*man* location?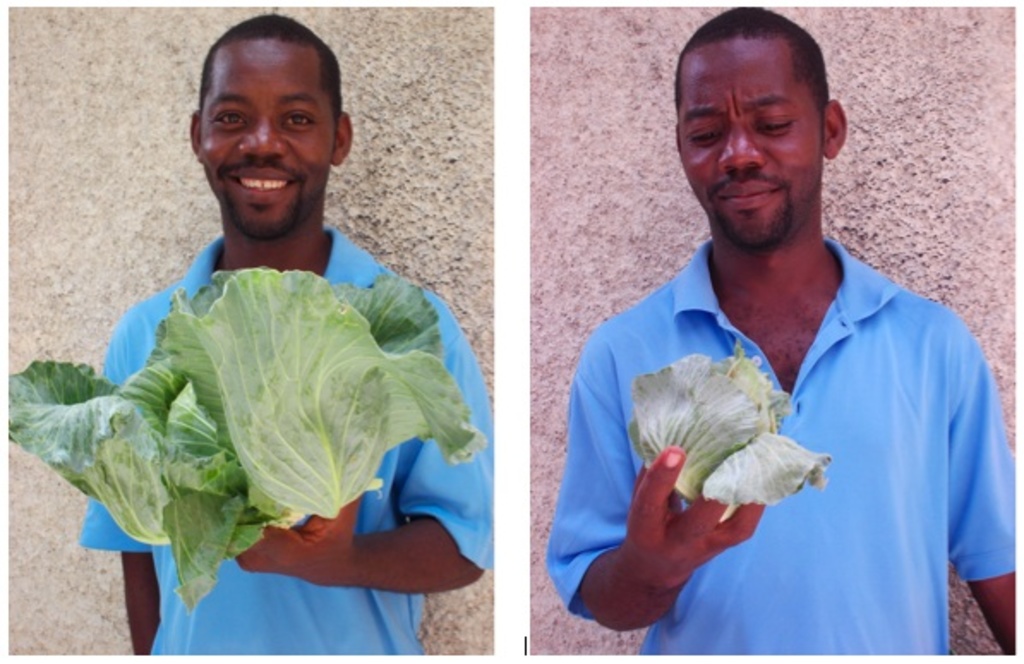
BBox(588, 21, 1023, 645)
